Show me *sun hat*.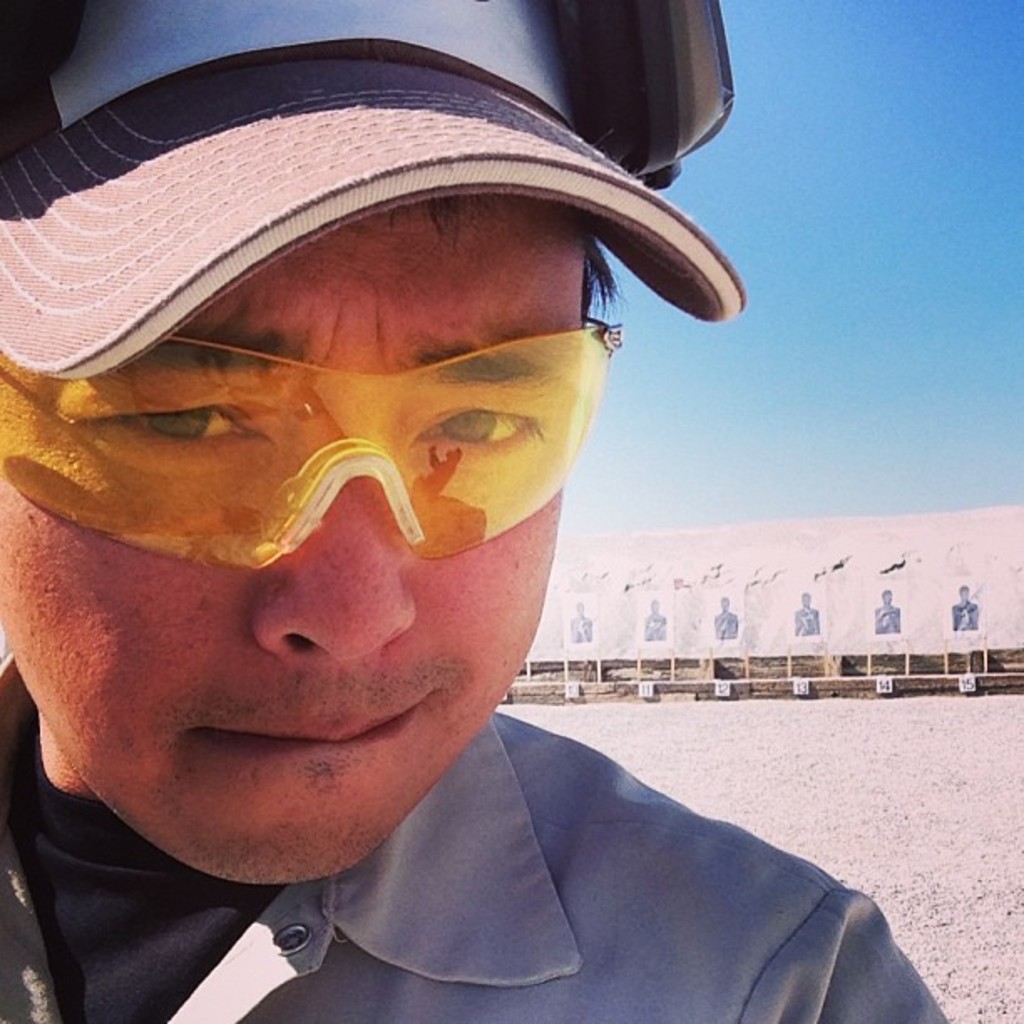
*sun hat* is here: 0:0:756:387.
